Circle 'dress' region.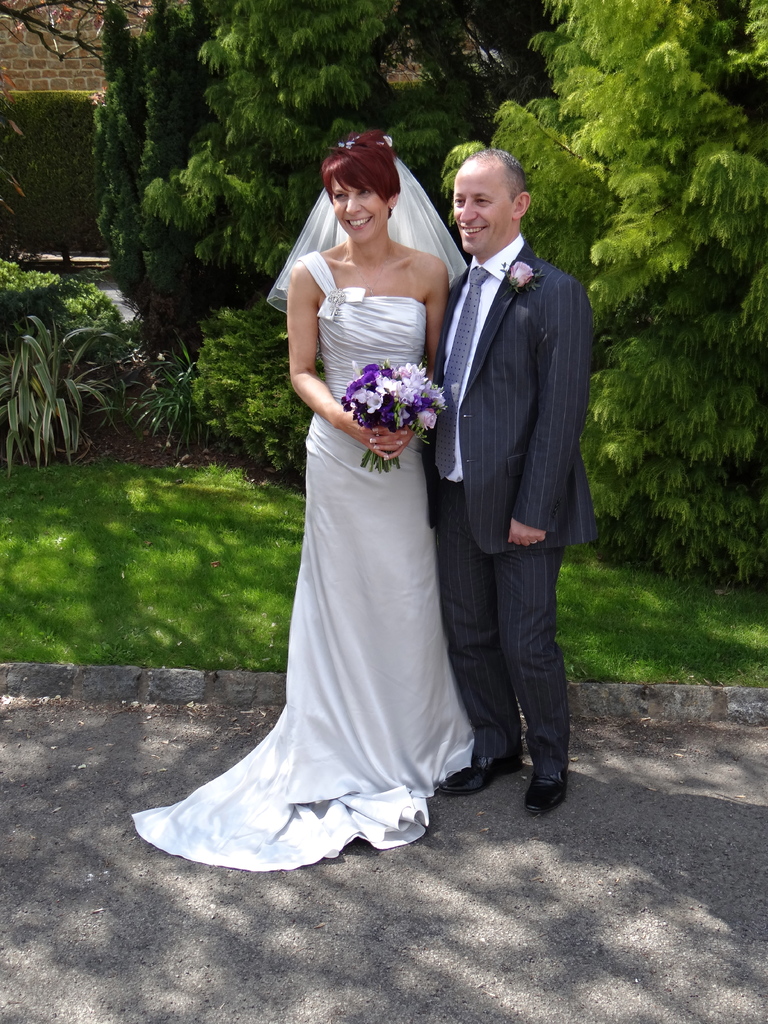
Region: x1=207 y1=152 x2=453 y2=872.
